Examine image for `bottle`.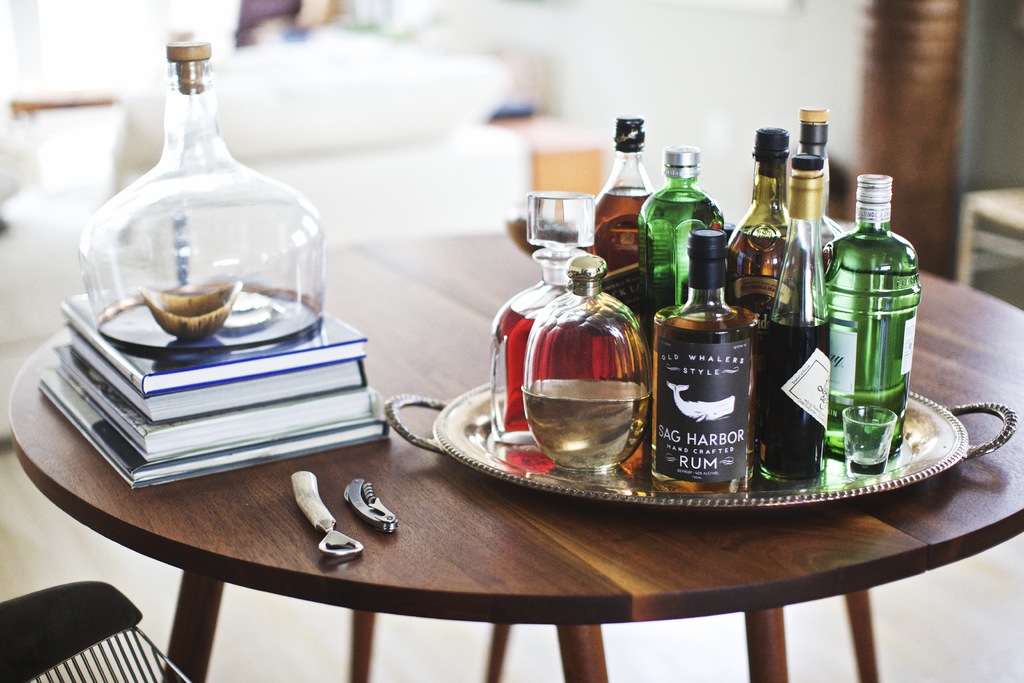
Examination result: region(588, 112, 659, 317).
